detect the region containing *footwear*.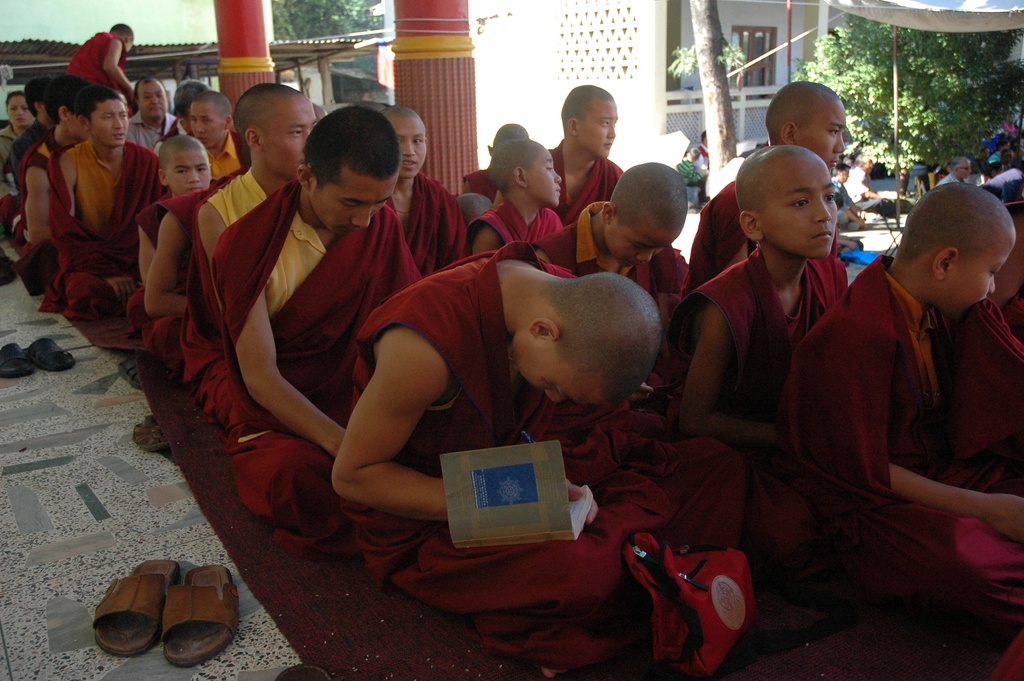
detection(152, 564, 243, 666).
